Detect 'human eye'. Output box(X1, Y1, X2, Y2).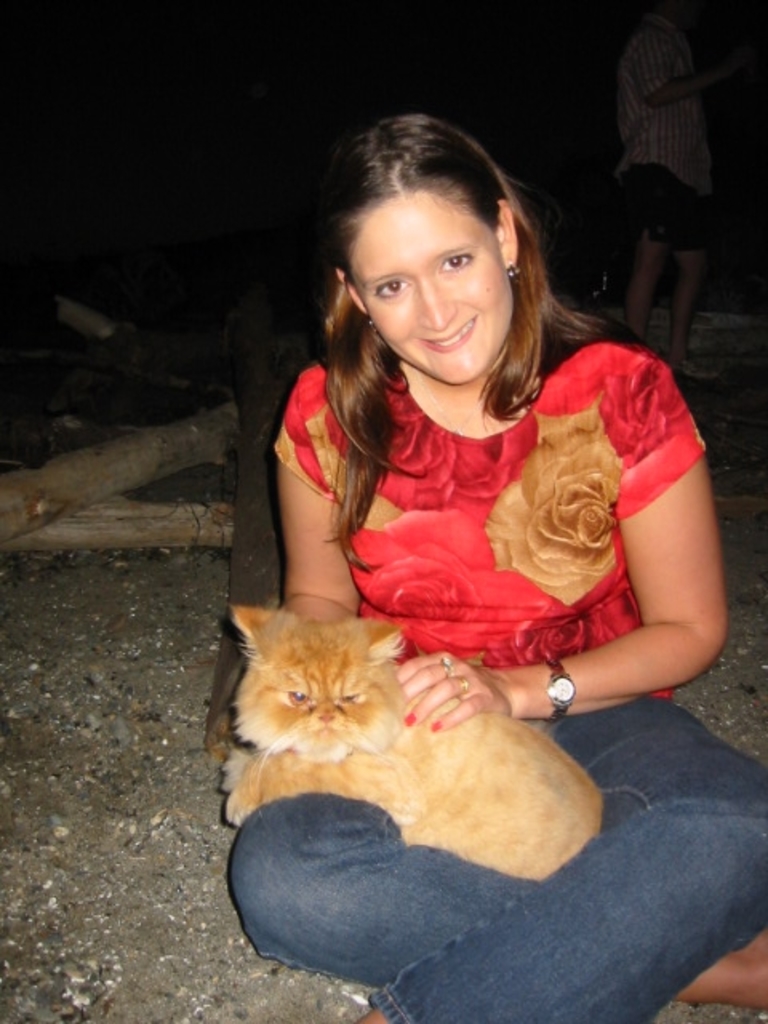
box(374, 269, 408, 307).
